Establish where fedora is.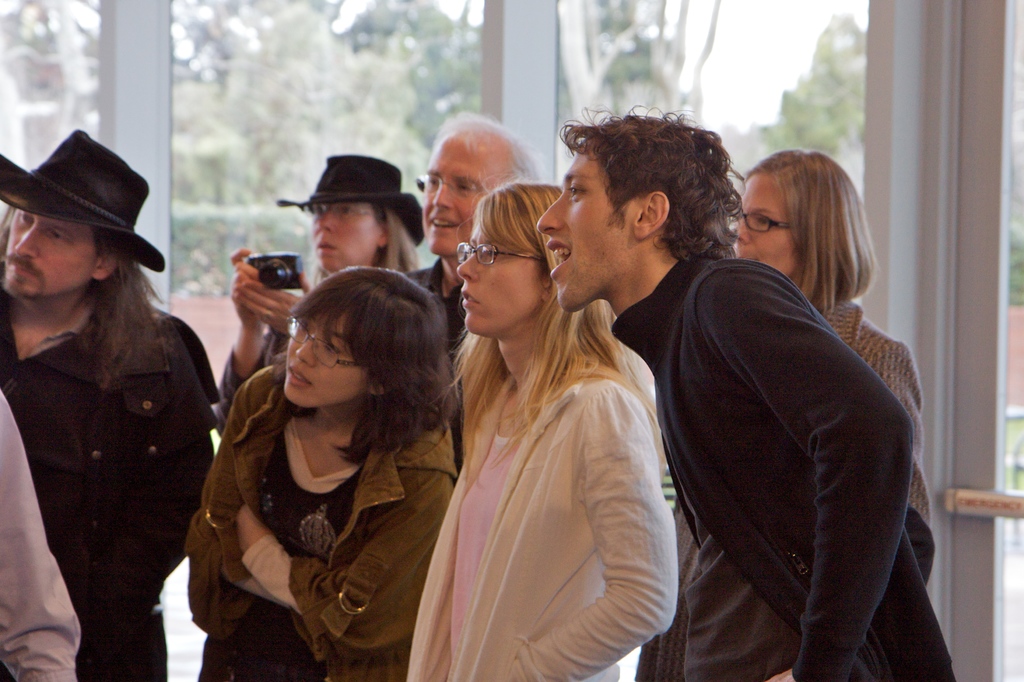
Established at left=276, top=148, right=424, bottom=249.
